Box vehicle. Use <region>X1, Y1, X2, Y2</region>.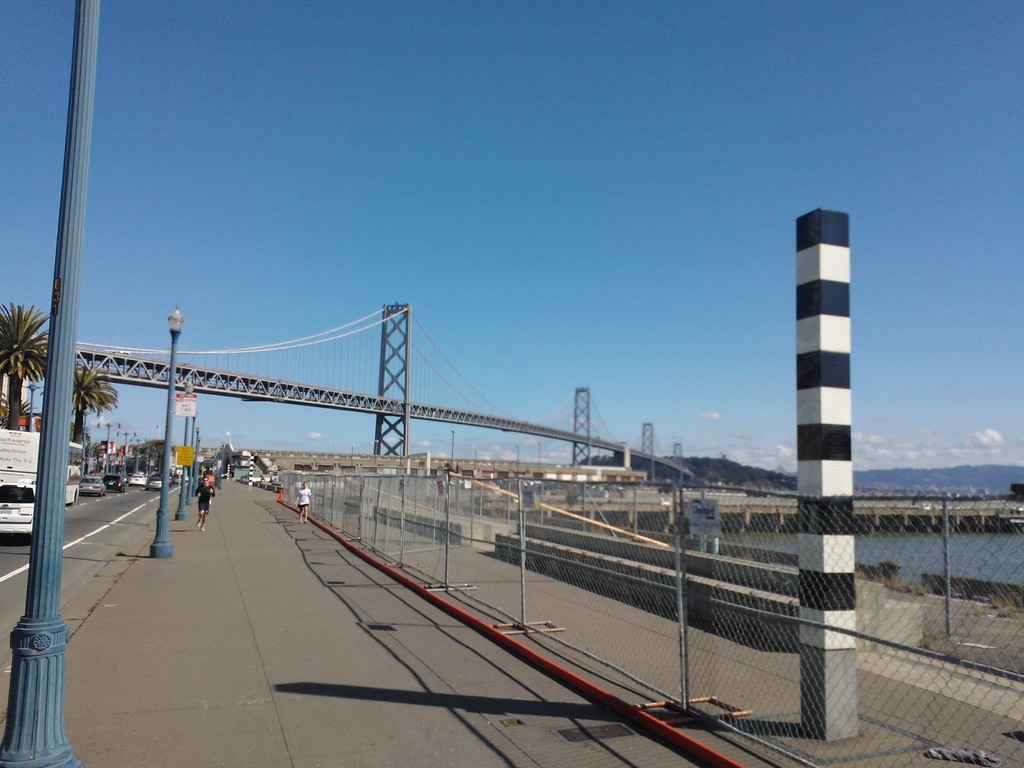
<region>108, 474, 124, 492</region>.
